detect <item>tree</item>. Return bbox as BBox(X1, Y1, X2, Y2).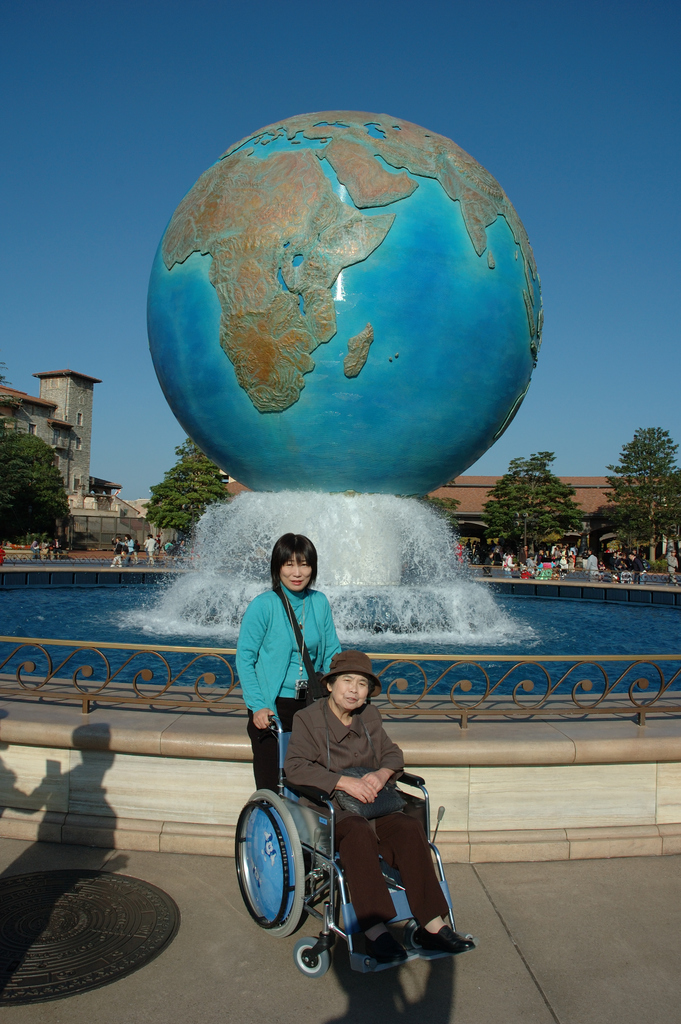
BBox(600, 424, 680, 563).
